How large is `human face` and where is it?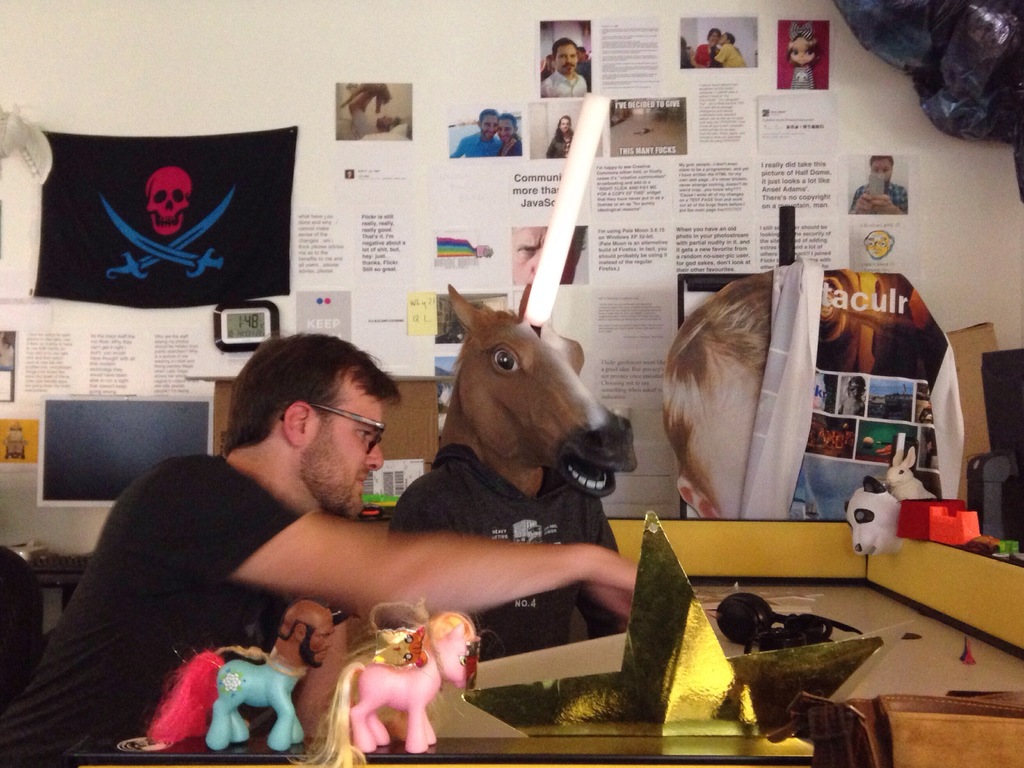
Bounding box: bbox(499, 114, 520, 141).
